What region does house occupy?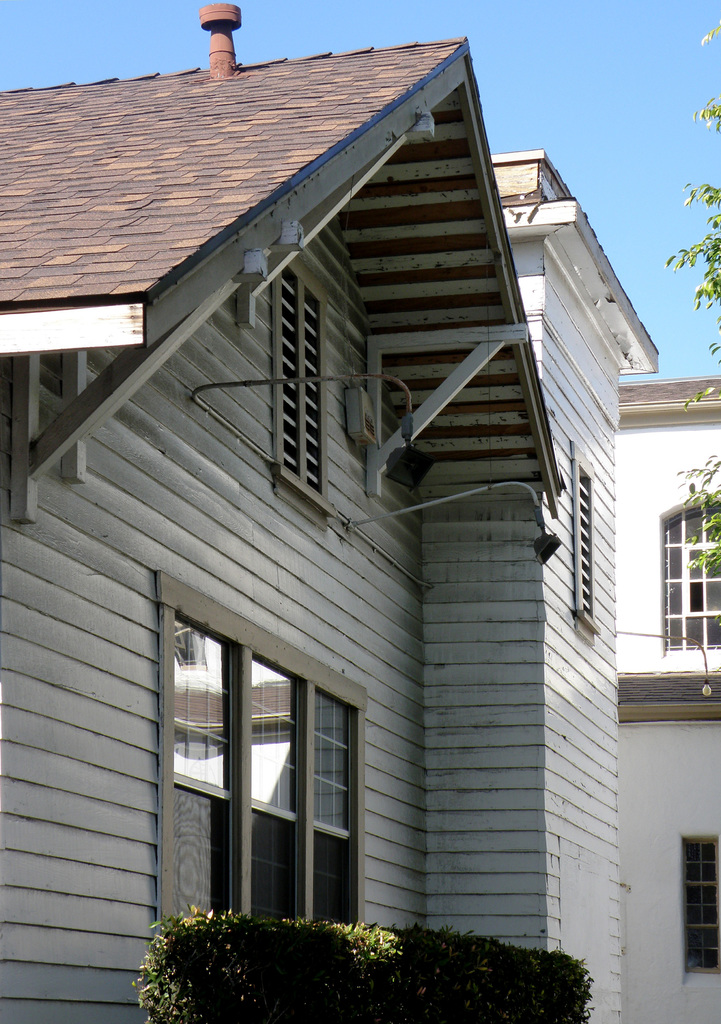
select_region(0, 29, 566, 1023).
